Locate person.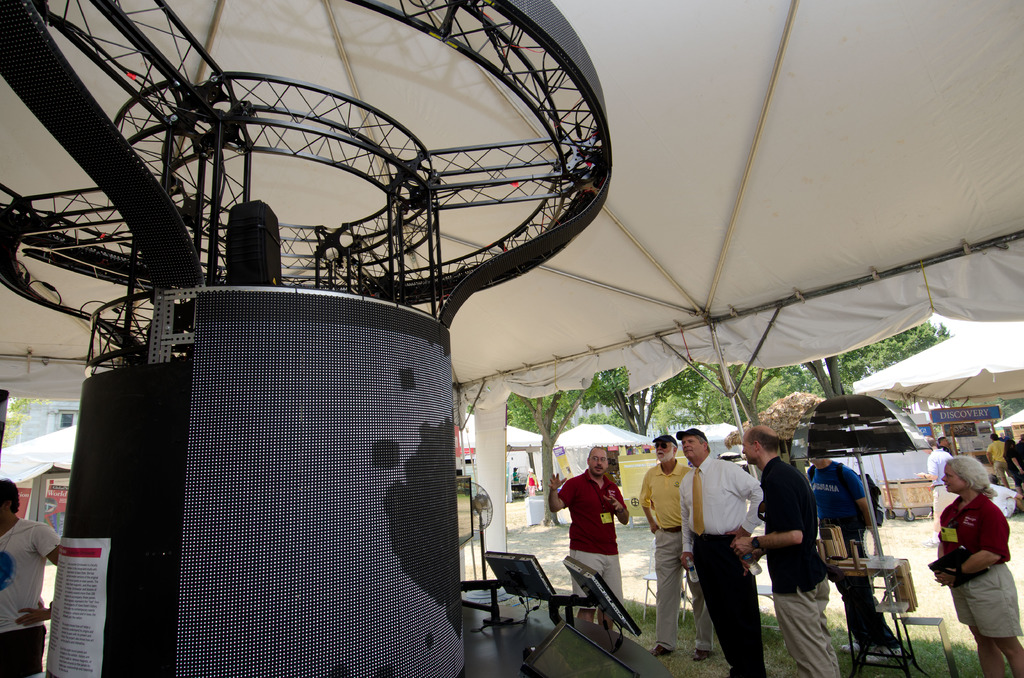
Bounding box: select_region(934, 455, 1023, 677).
